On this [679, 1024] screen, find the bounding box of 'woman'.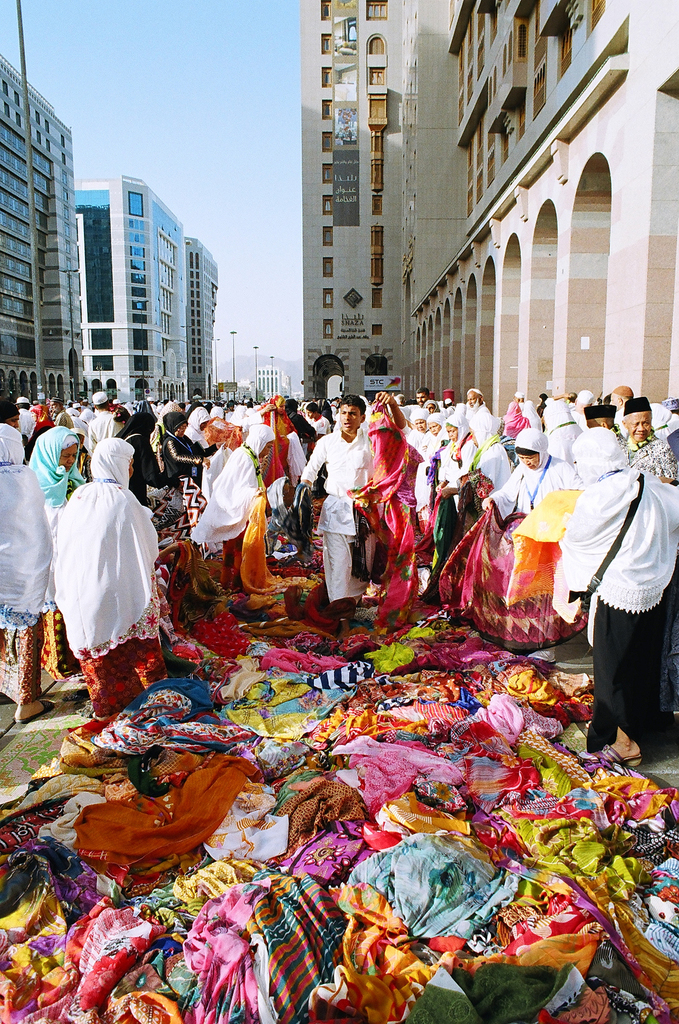
Bounding box: [120, 399, 138, 426].
